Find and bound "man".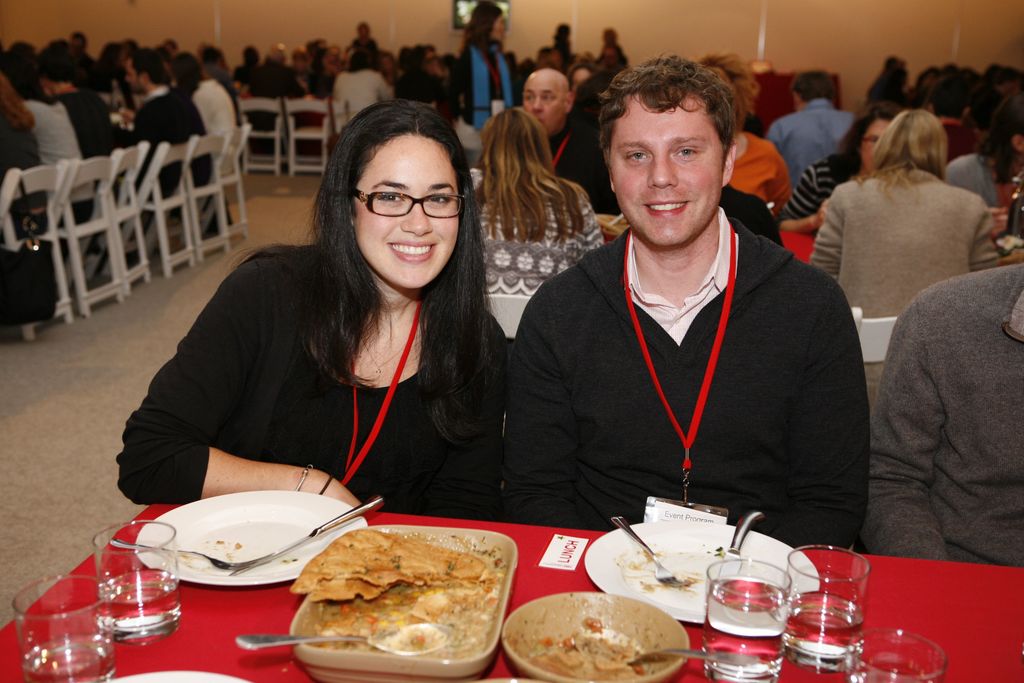
Bound: box=[492, 52, 874, 579].
